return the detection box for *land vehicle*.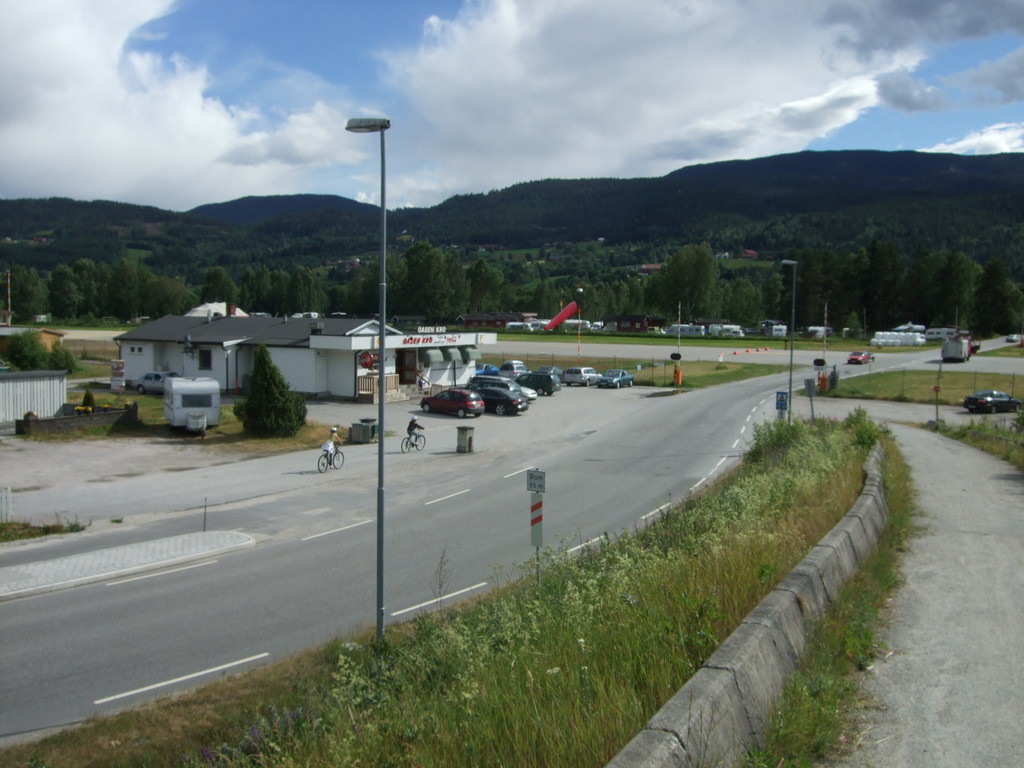
bbox=(591, 321, 602, 329).
